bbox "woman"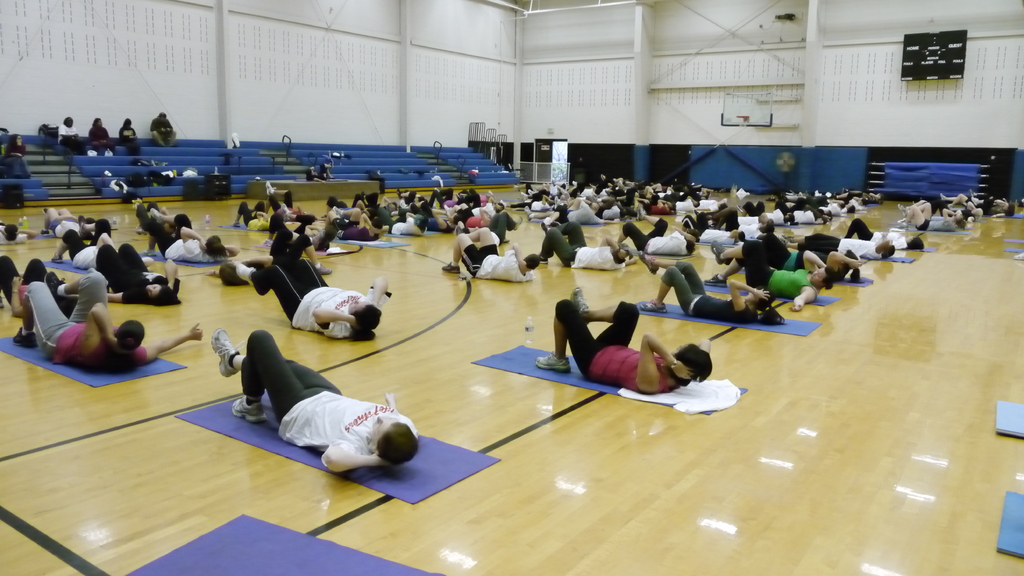
crop(55, 115, 90, 156)
